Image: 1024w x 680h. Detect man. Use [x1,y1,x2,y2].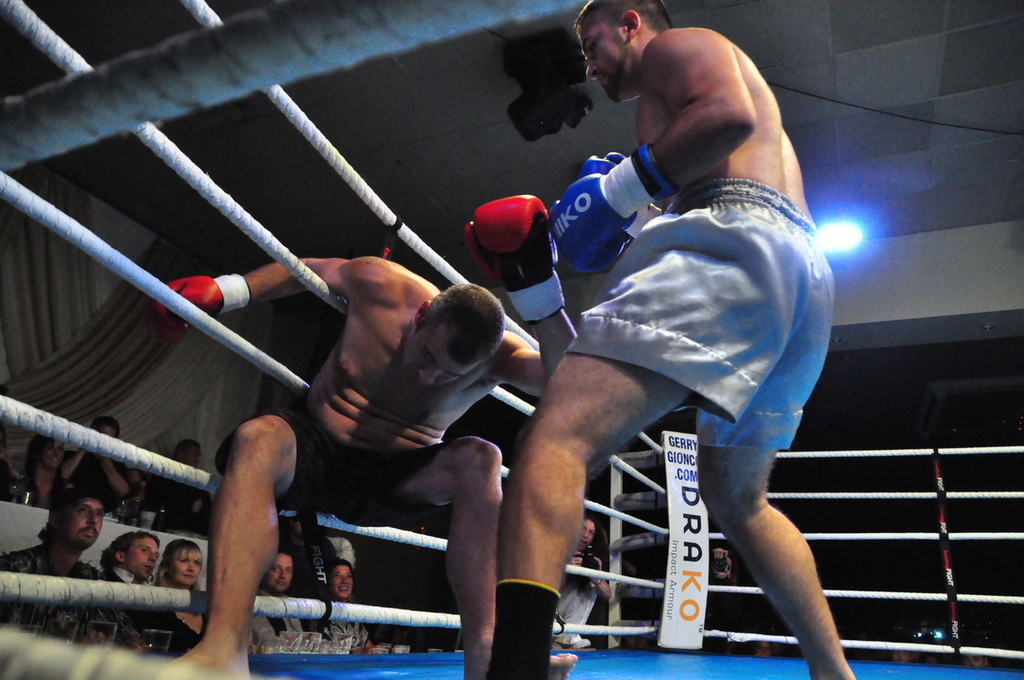
[245,547,315,646].
